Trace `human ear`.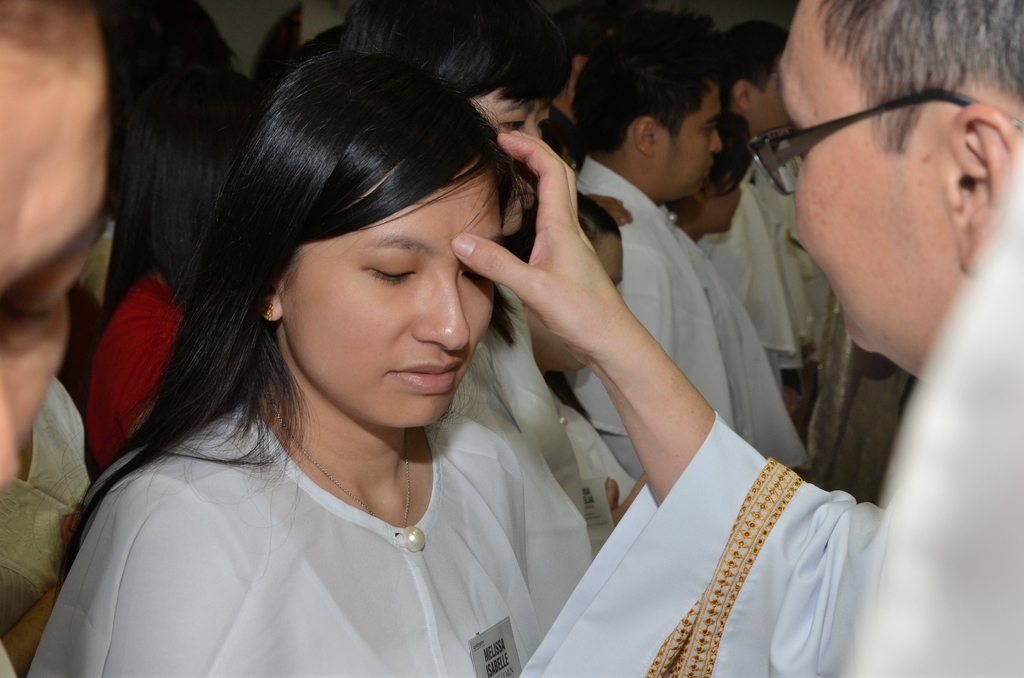
Traced to 733 76 749 110.
